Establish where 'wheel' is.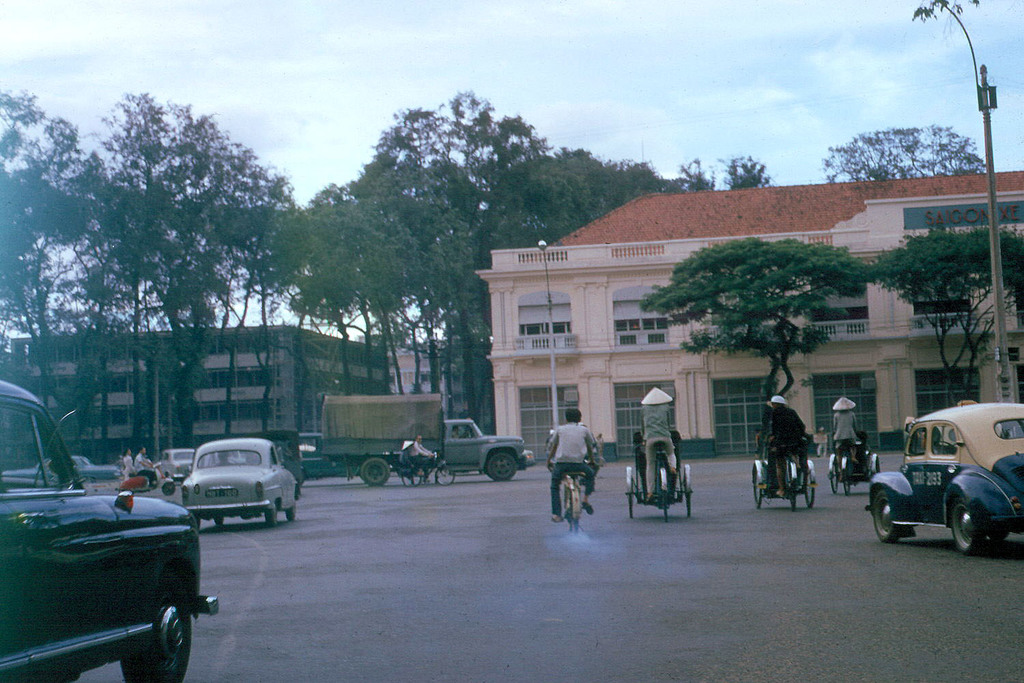
Established at left=161, top=479, right=182, bottom=495.
